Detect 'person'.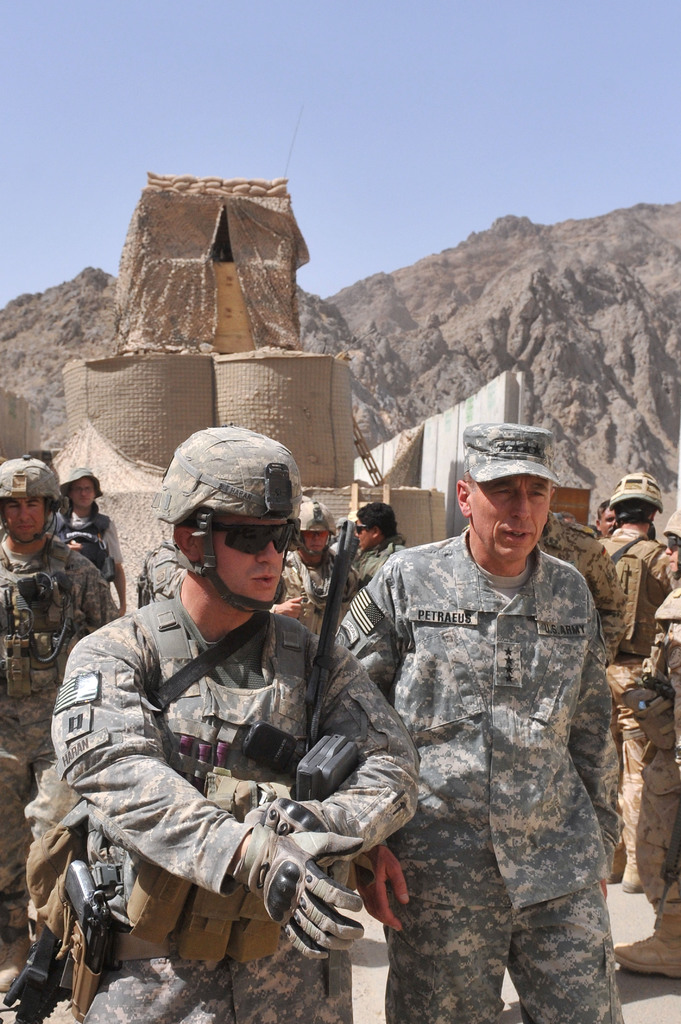
Detected at (left=52, top=428, right=424, bottom=1023).
